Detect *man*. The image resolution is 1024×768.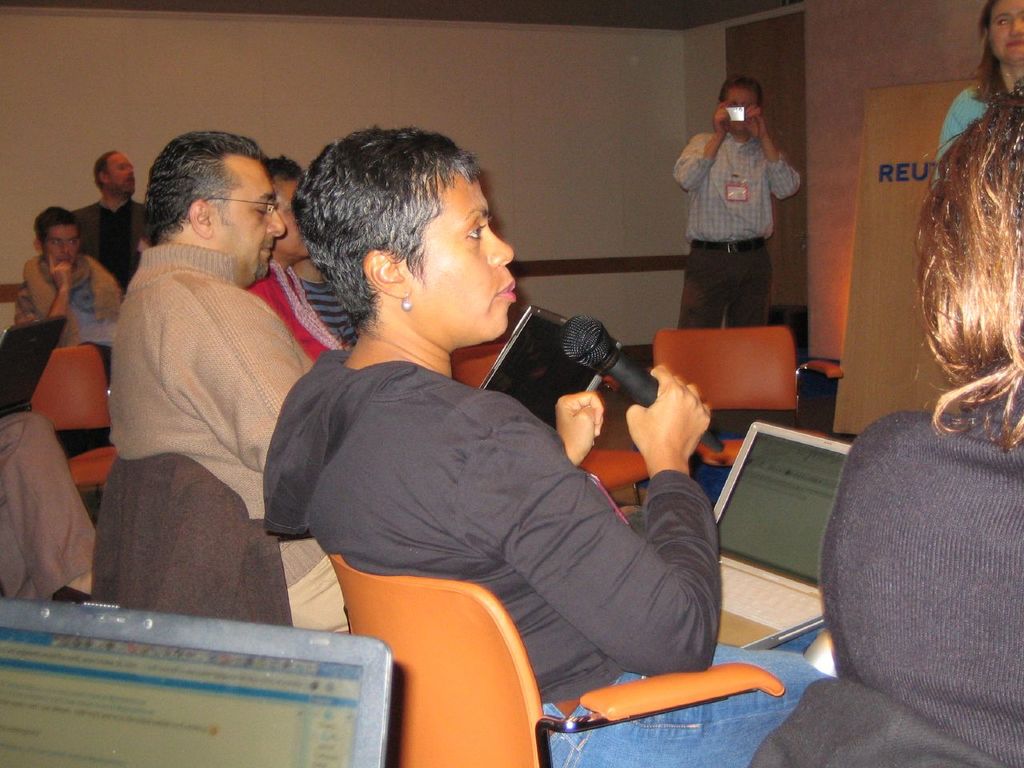
<box>90,132,354,630</box>.
